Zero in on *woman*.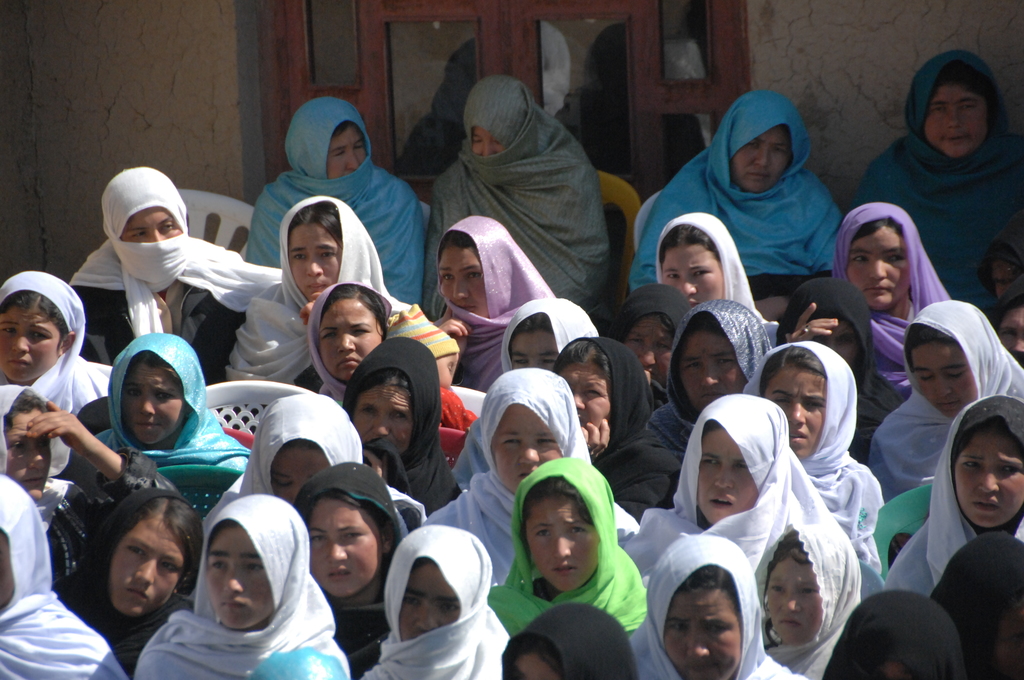
Zeroed in: region(493, 289, 611, 382).
